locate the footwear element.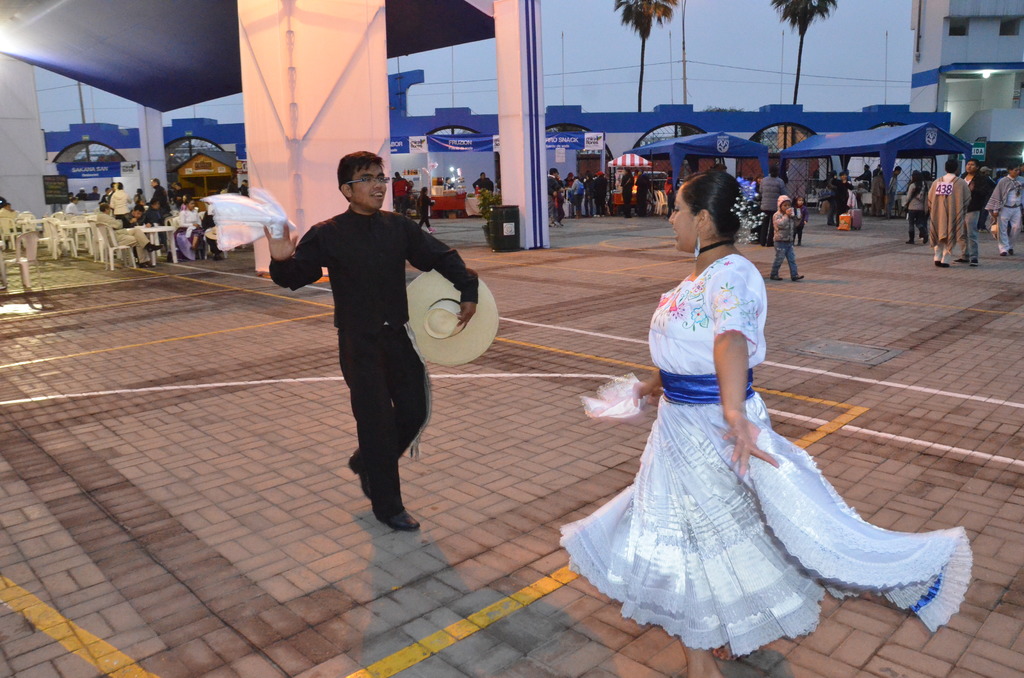
Element bbox: bbox=[384, 506, 420, 537].
